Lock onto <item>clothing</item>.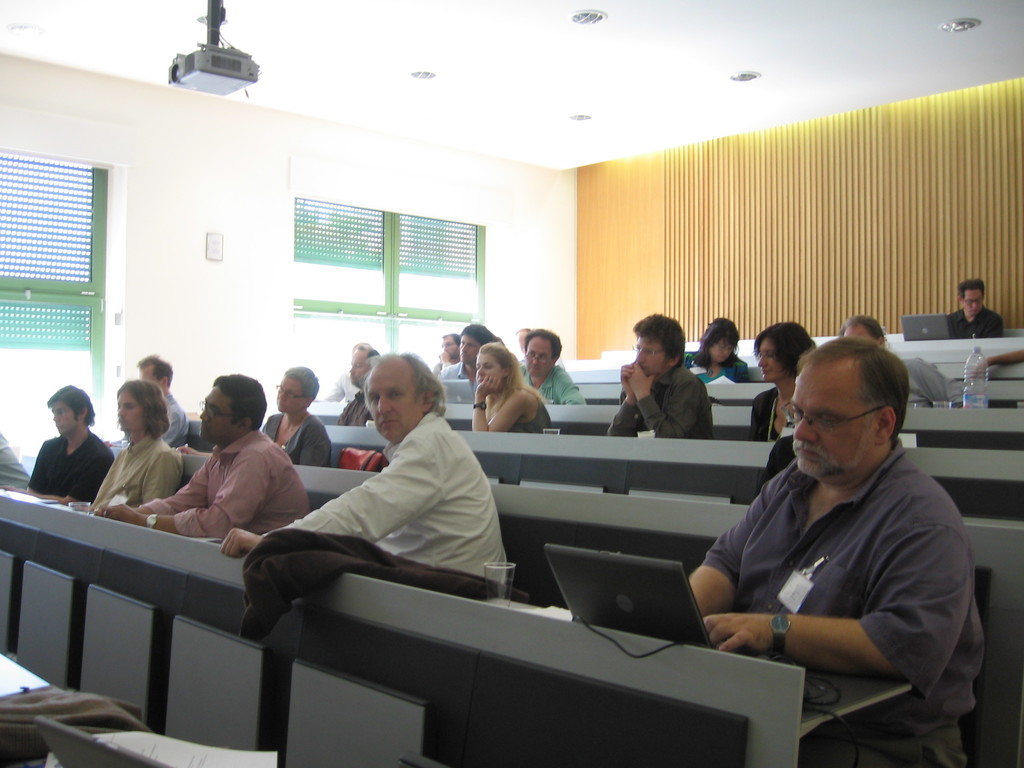
Locked: bbox=(944, 310, 1009, 342).
